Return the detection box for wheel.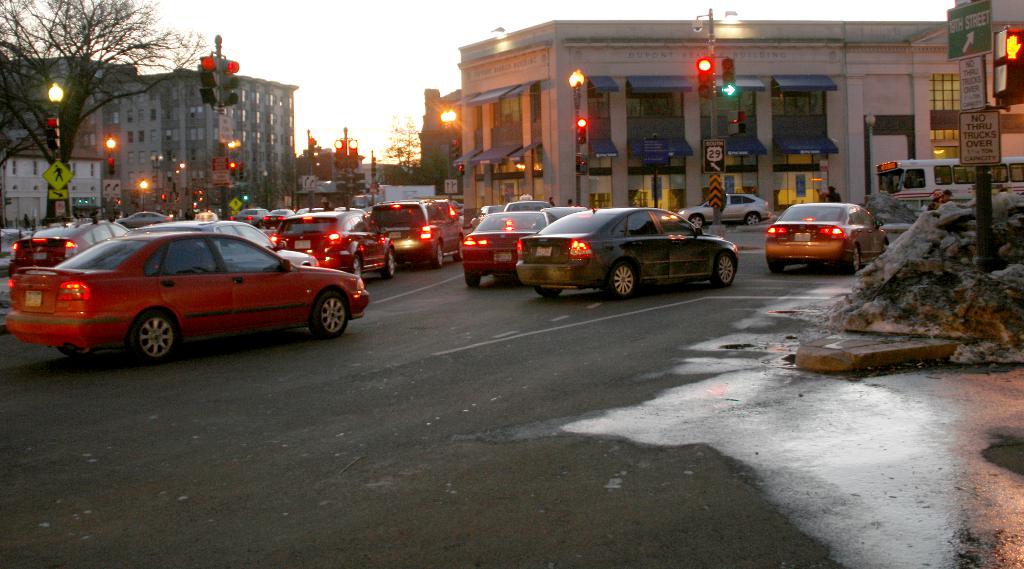
BBox(849, 244, 862, 275).
